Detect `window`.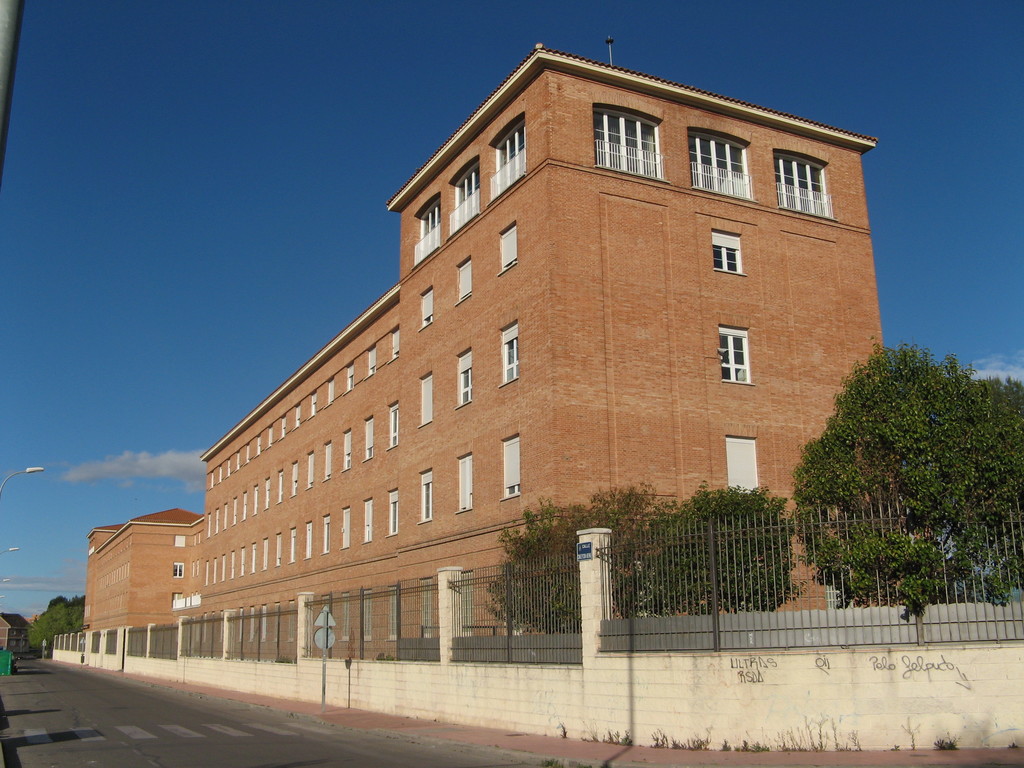
Detected at 208:514:209:539.
